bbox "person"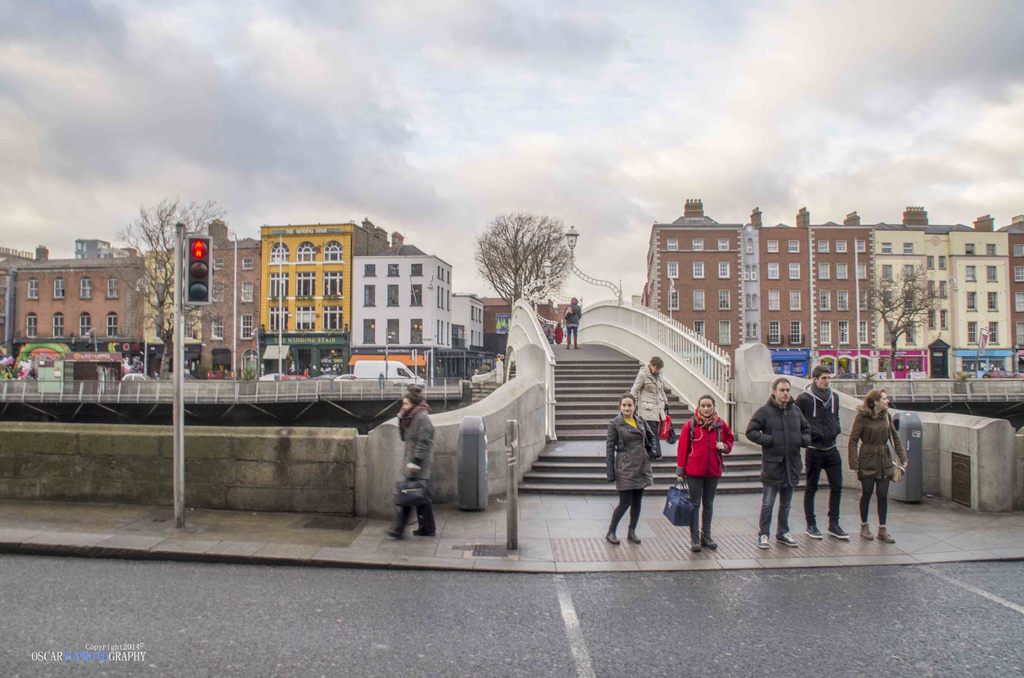
{"x1": 743, "y1": 378, "x2": 814, "y2": 546}
